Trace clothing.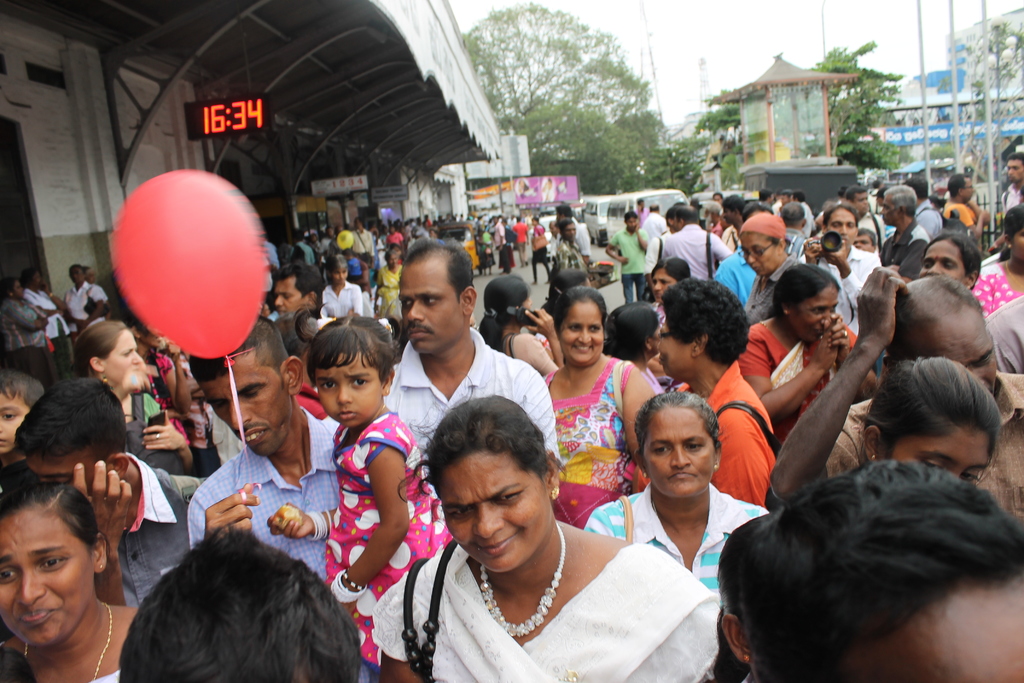
Traced to x1=739 y1=320 x2=859 y2=434.
